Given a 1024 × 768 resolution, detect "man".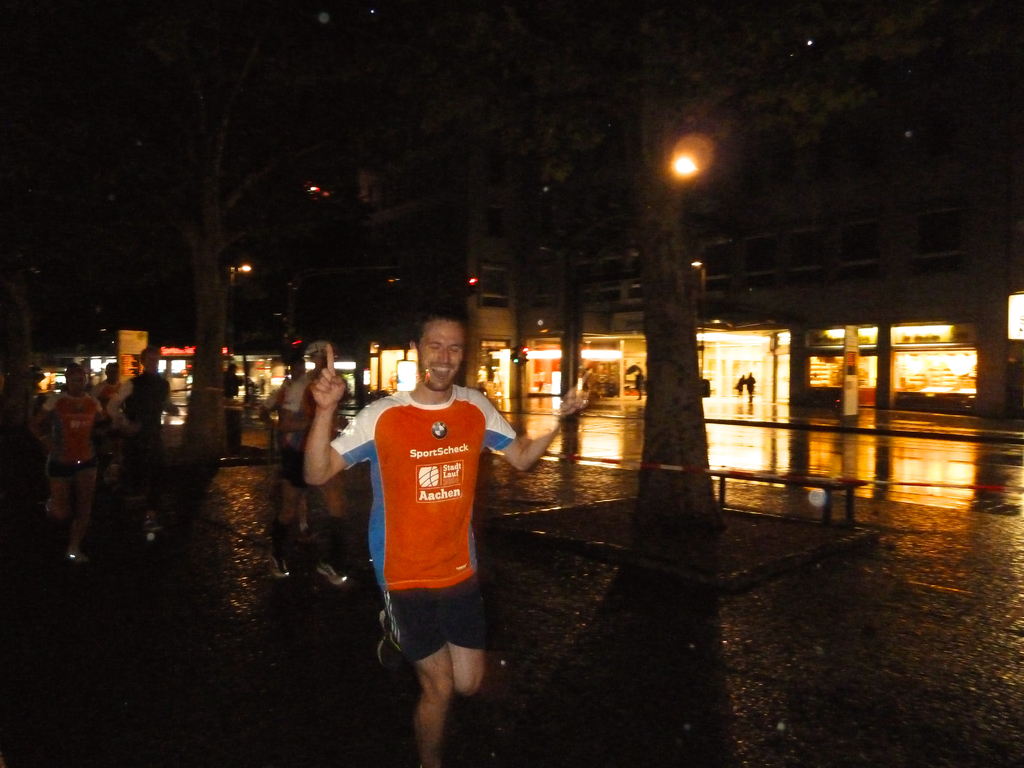
{"left": 303, "top": 310, "right": 593, "bottom": 767}.
